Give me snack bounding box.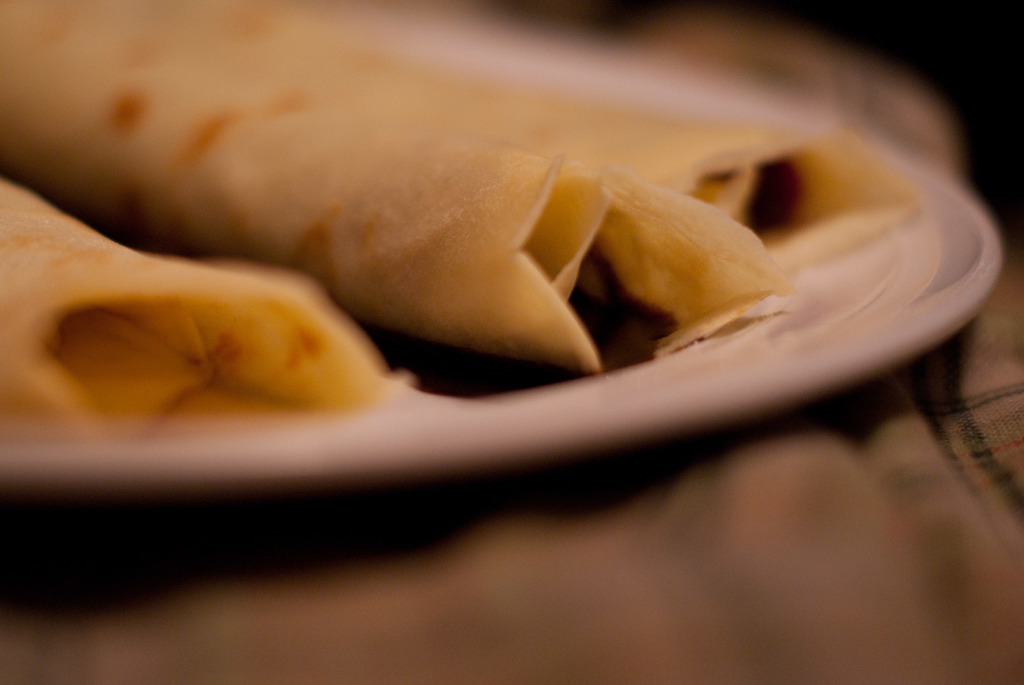
BBox(0, 0, 803, 379).
